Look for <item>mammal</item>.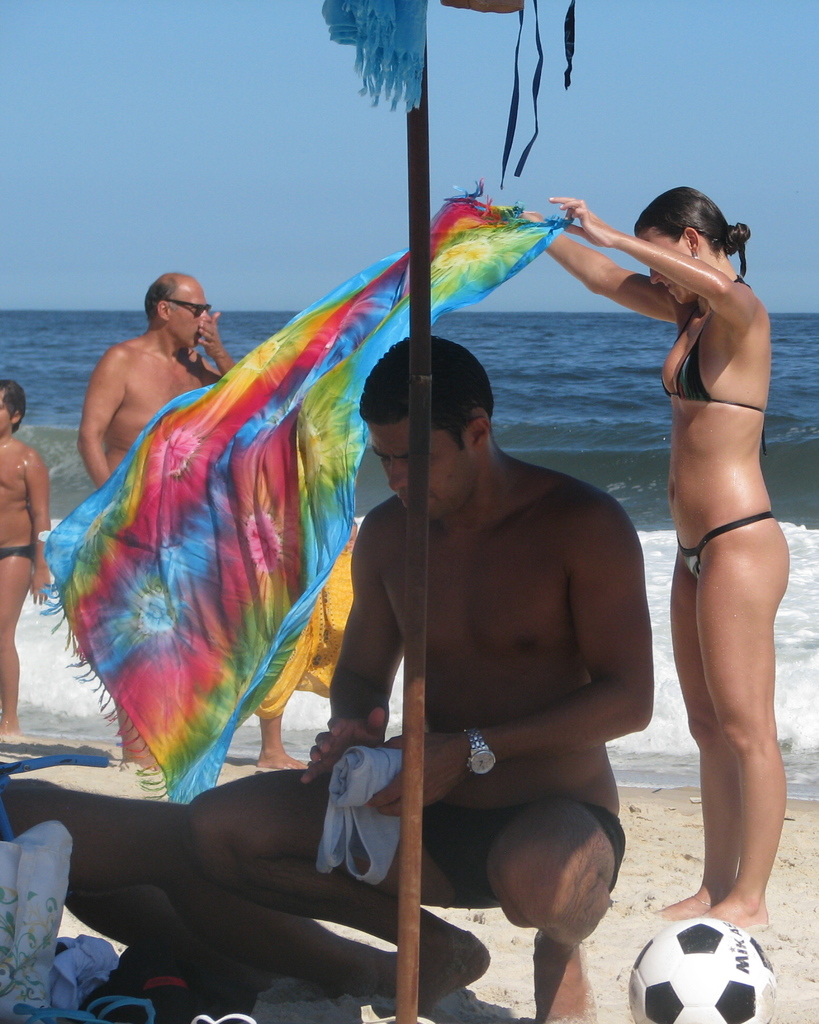
Found: locate(515, 183, 791, 932).
